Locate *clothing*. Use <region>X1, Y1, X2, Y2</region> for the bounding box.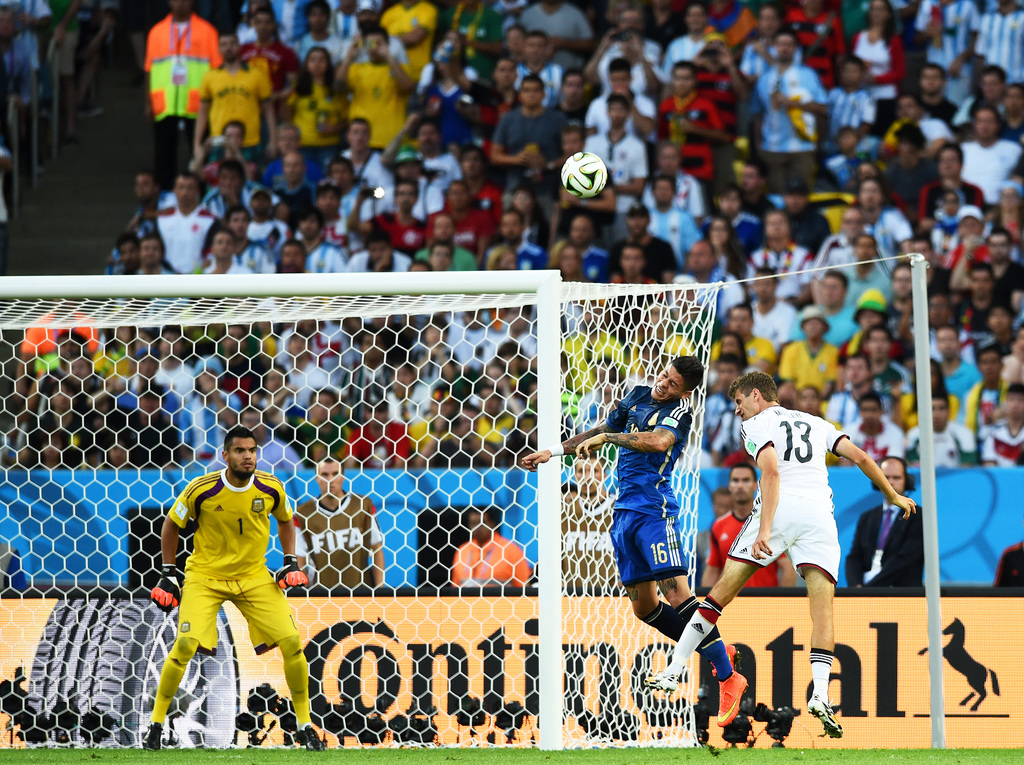
<region>847, 504, 930, 591</region>.
